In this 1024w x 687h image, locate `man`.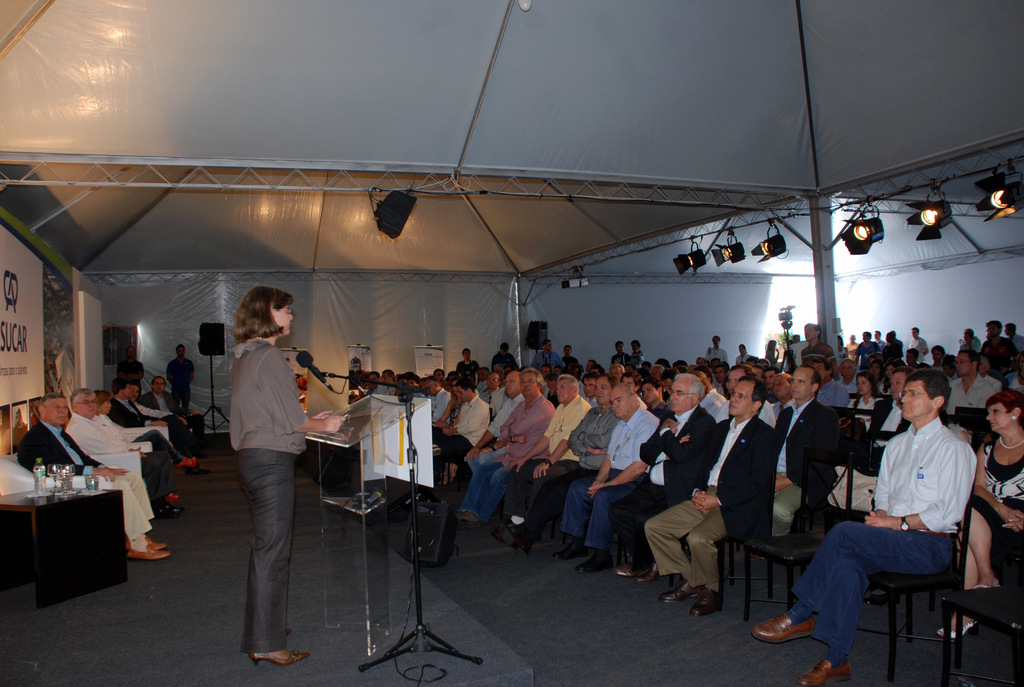
Bounding box: <bbox>611, 338, 633, 369</bbox>.
